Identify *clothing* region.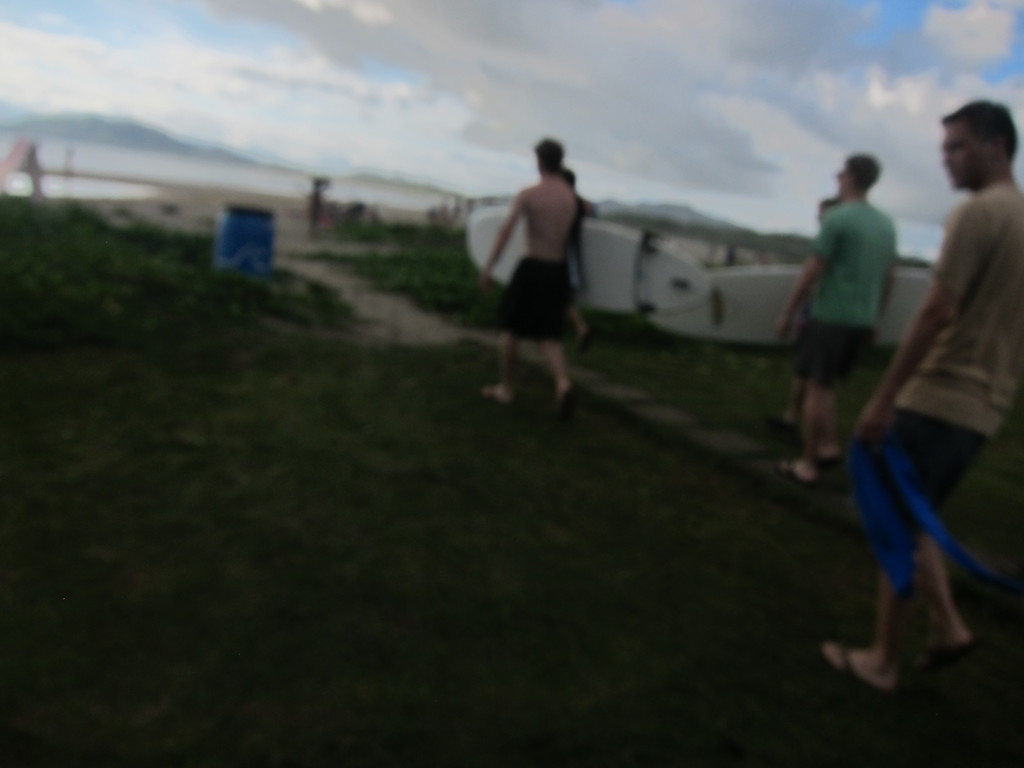
Region: <box>800,159,913,435</box>.
